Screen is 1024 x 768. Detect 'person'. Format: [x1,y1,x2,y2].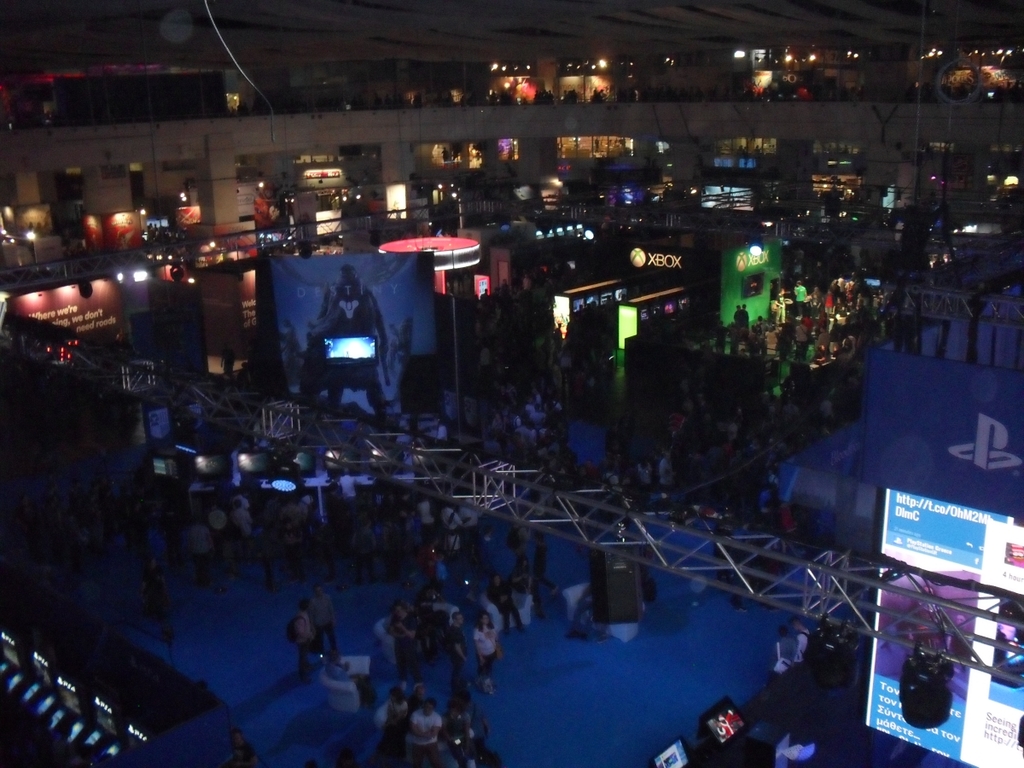
[790,619,809,662].
